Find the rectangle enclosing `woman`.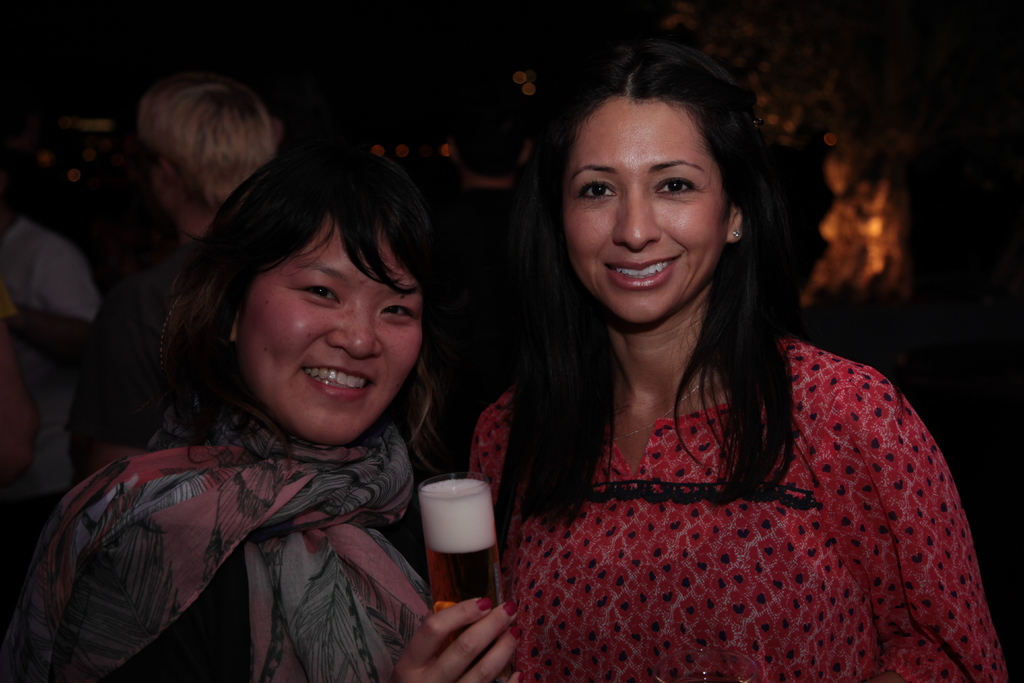
[x1=467, y1=43, x2=1014, y2=682].
